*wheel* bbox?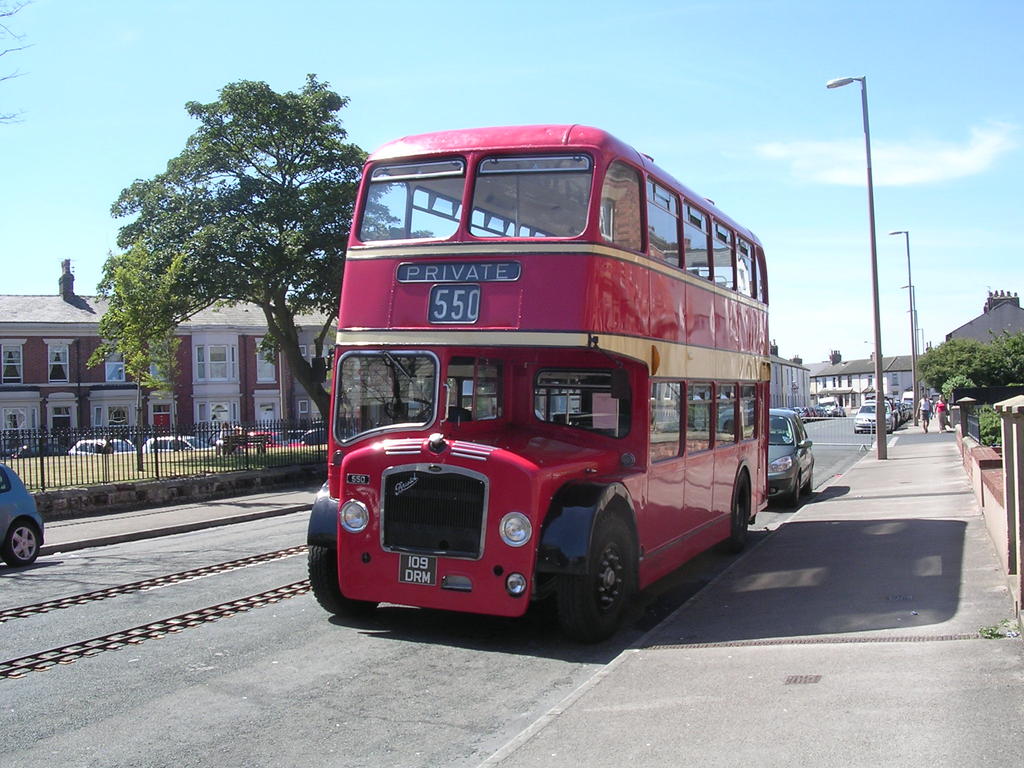
<bbox>307, 545, 382, 619</bbox>
